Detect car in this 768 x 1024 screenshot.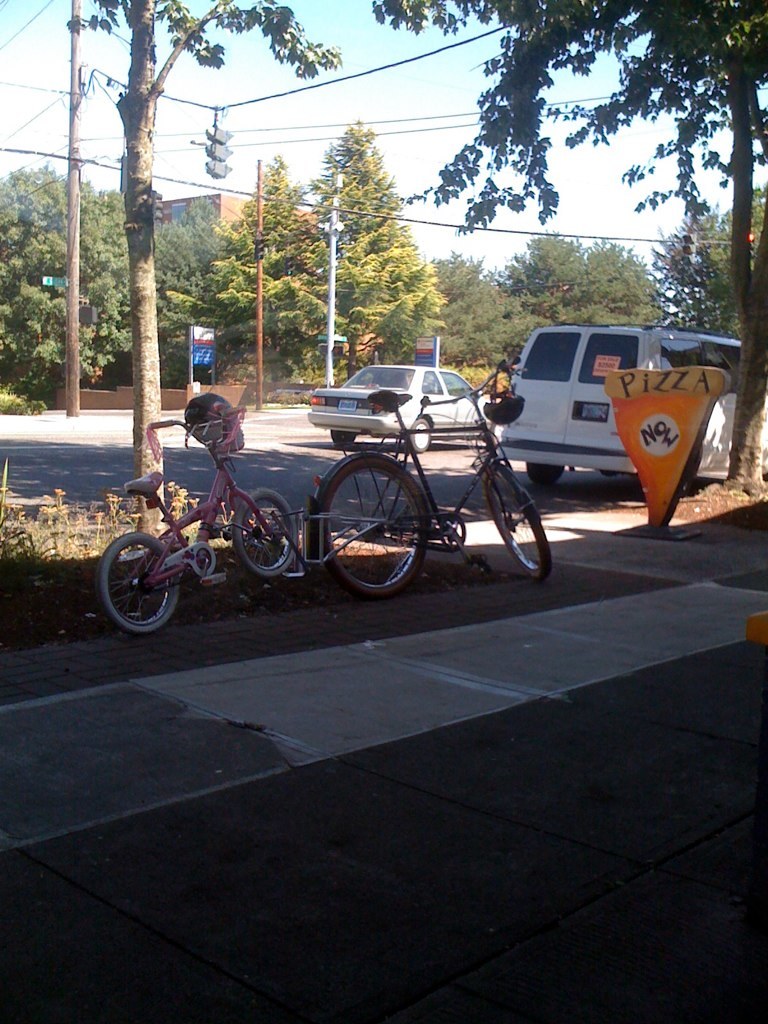
Detection: x1=296, y1=358, x2=503, y2=462.
